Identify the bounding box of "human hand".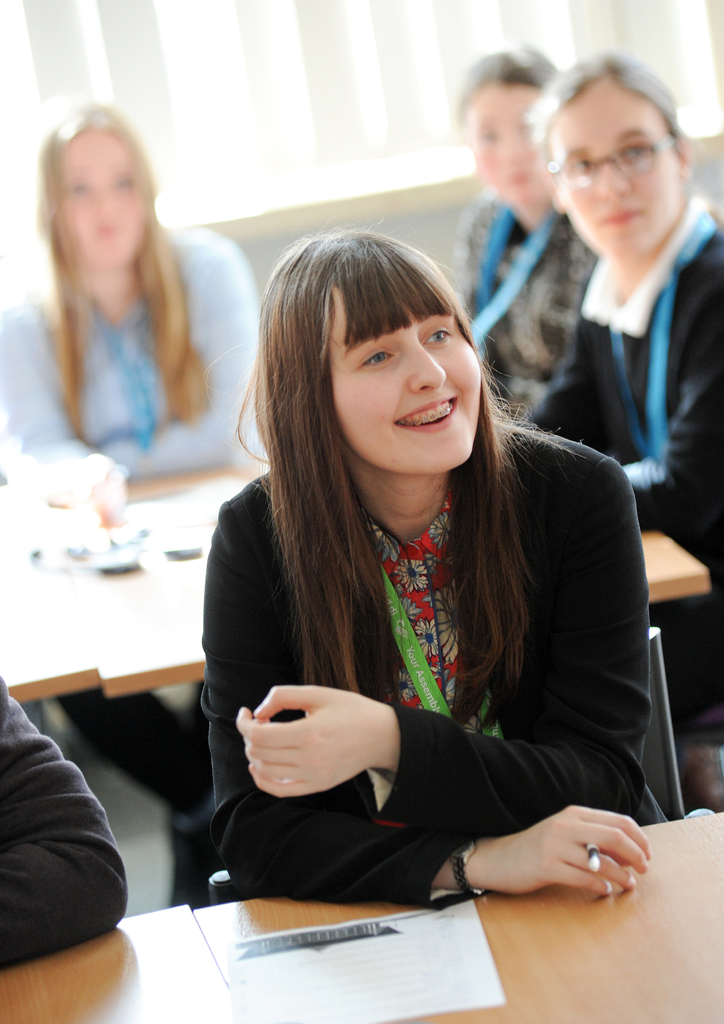
266:692:376:793.
